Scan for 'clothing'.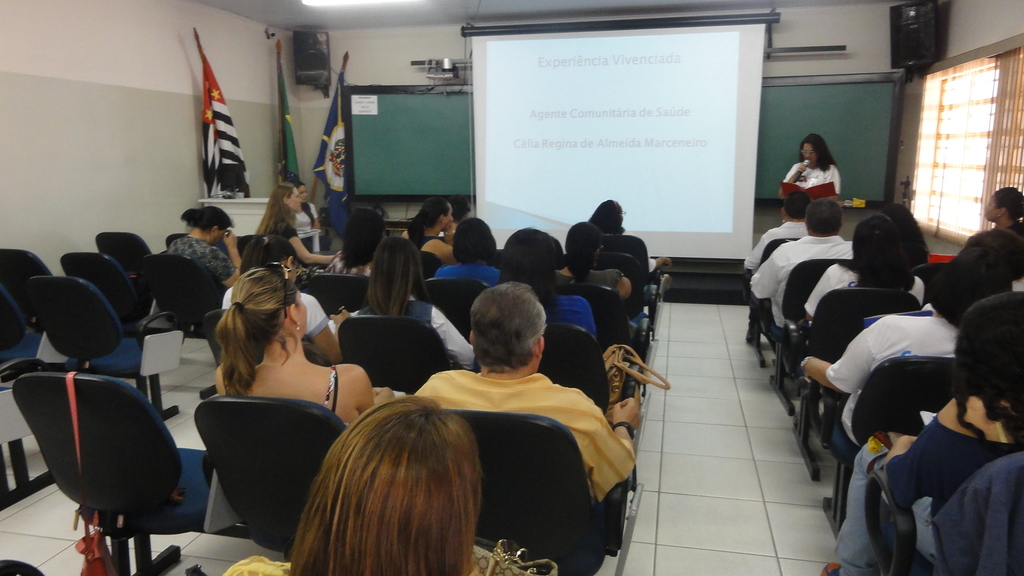
Scan result: [left=644, top=259, right=662, bottom=271].
